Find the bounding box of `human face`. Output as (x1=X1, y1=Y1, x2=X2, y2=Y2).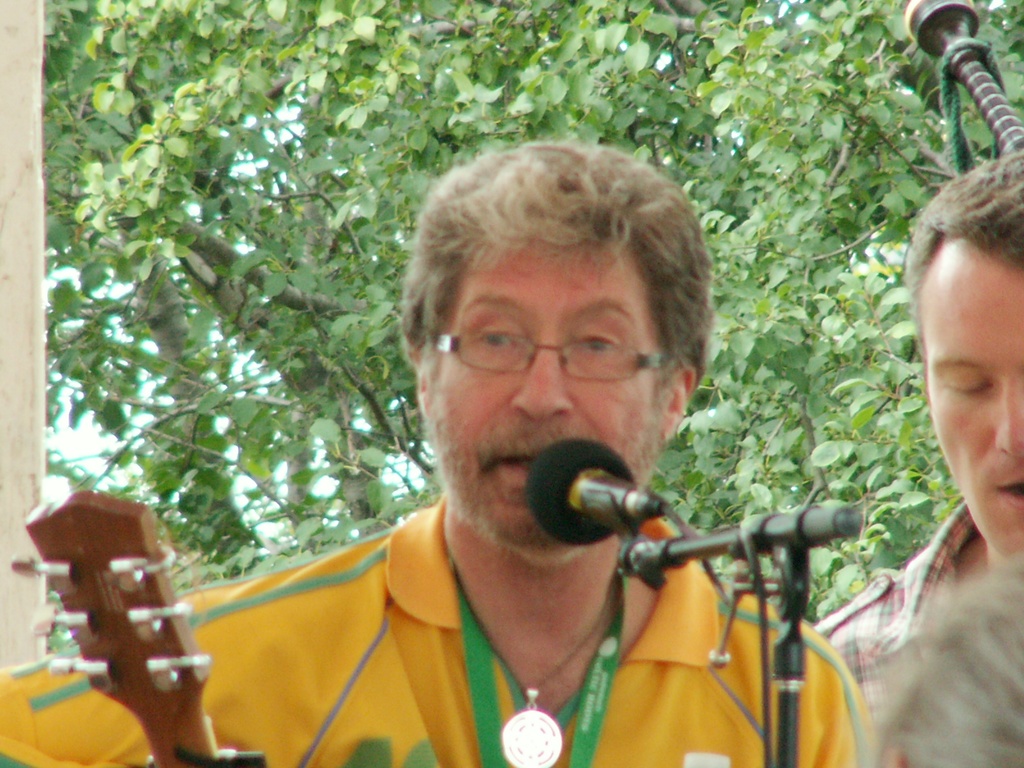
(x1=427, y1=239, x2=668, y2=562).
